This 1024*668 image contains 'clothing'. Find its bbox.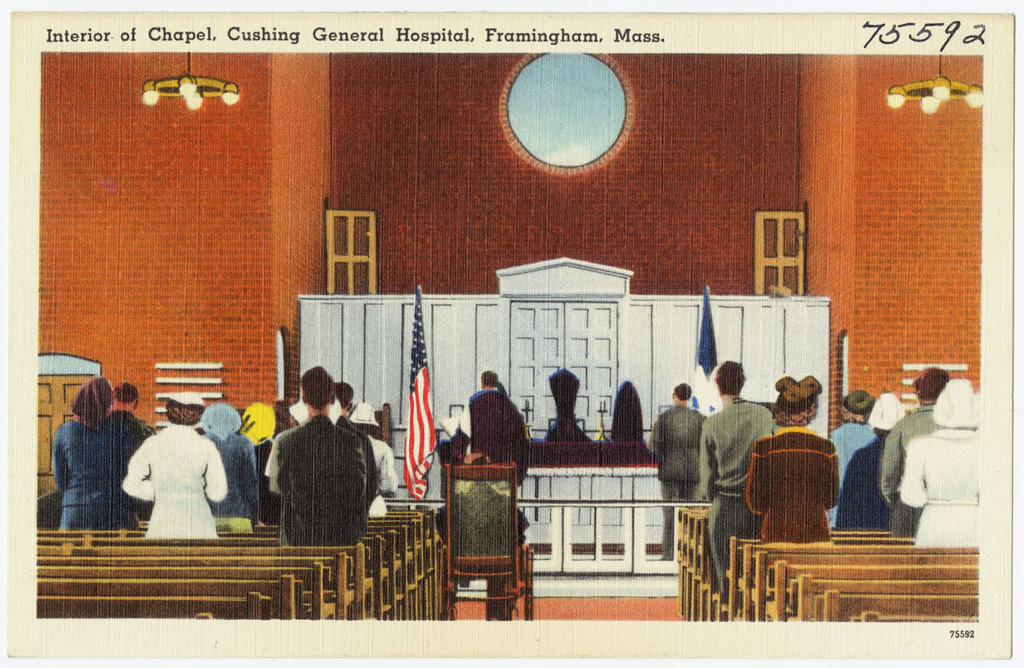
box=[51, 407, 399, 542].
